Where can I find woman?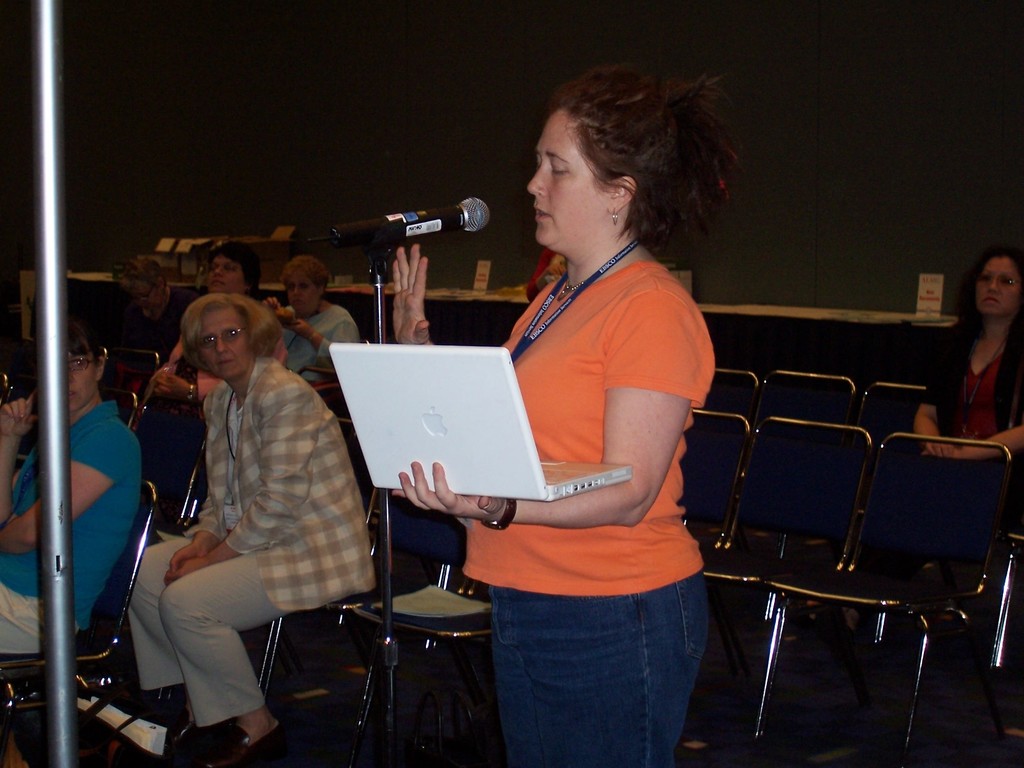
You can find it at [left=140, top=235, right=286, bottom=506].
